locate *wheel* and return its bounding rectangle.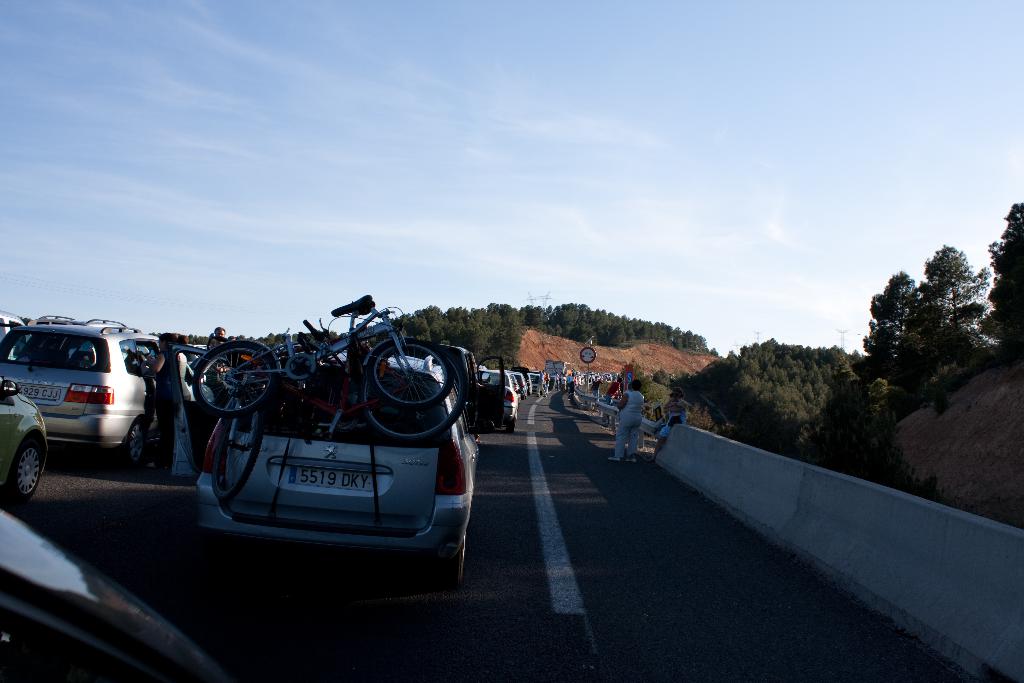
367:339:452:413.
